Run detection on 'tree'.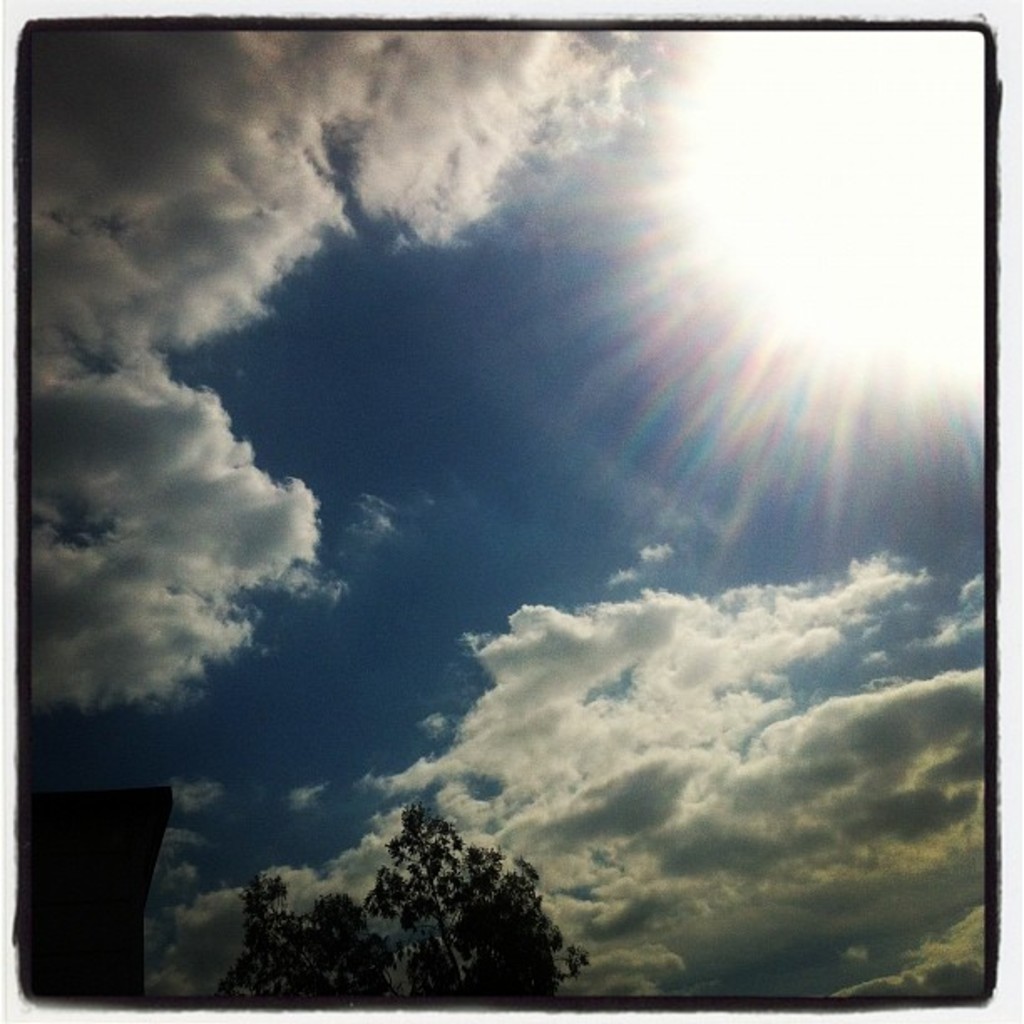
Result: bbox=[223, 873, 402, 996].
